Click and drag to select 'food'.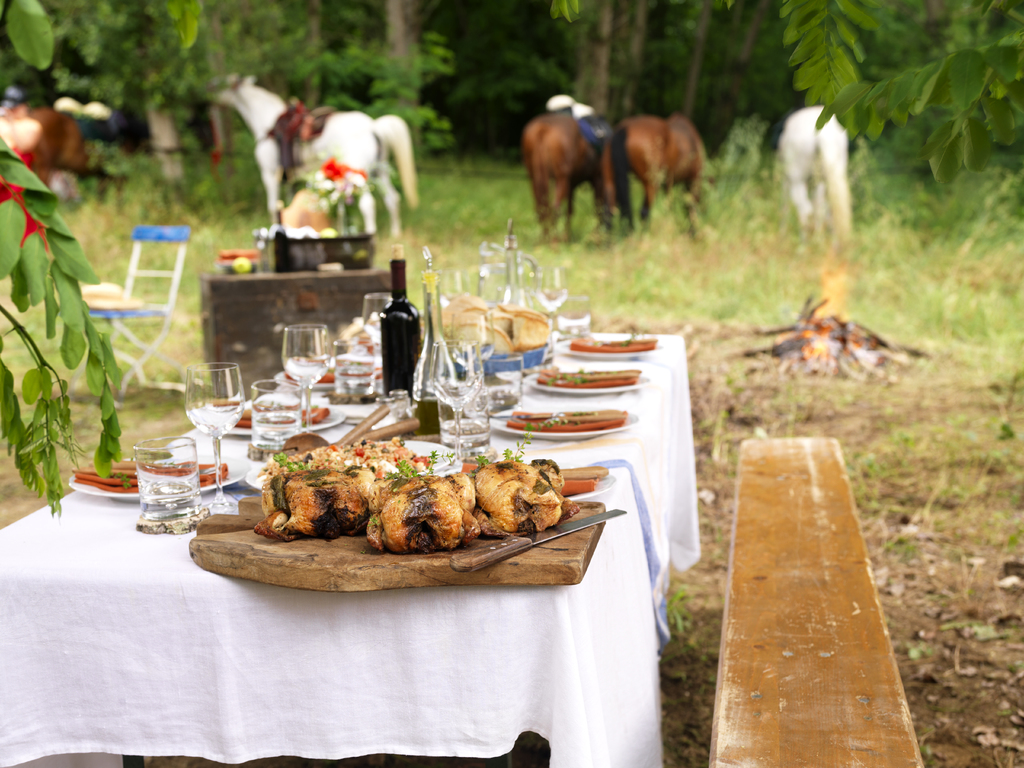
Selection: 215/247/263/263.
